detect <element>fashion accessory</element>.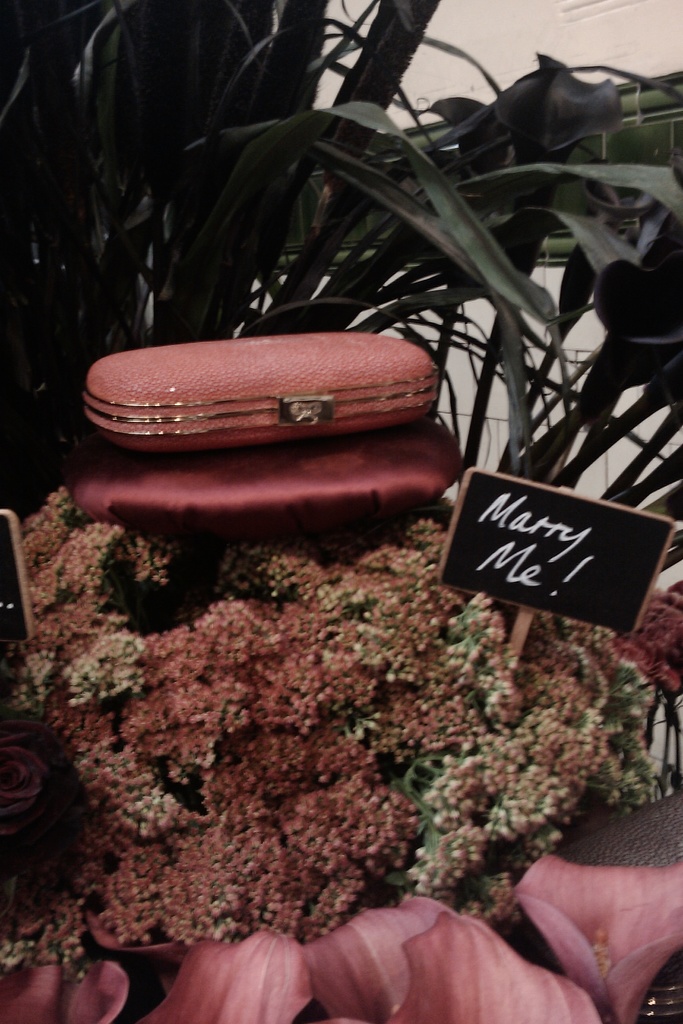
Detected at locate(80, 326, 439, 452).
